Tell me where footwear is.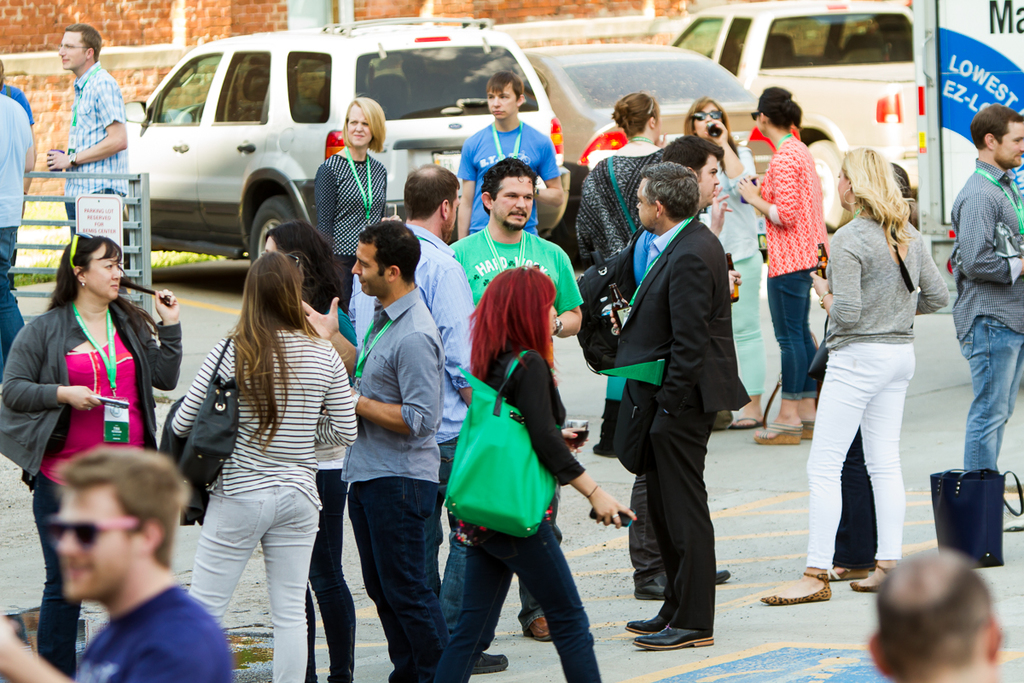
footwear is at box=[753, 418, 813, 446].
